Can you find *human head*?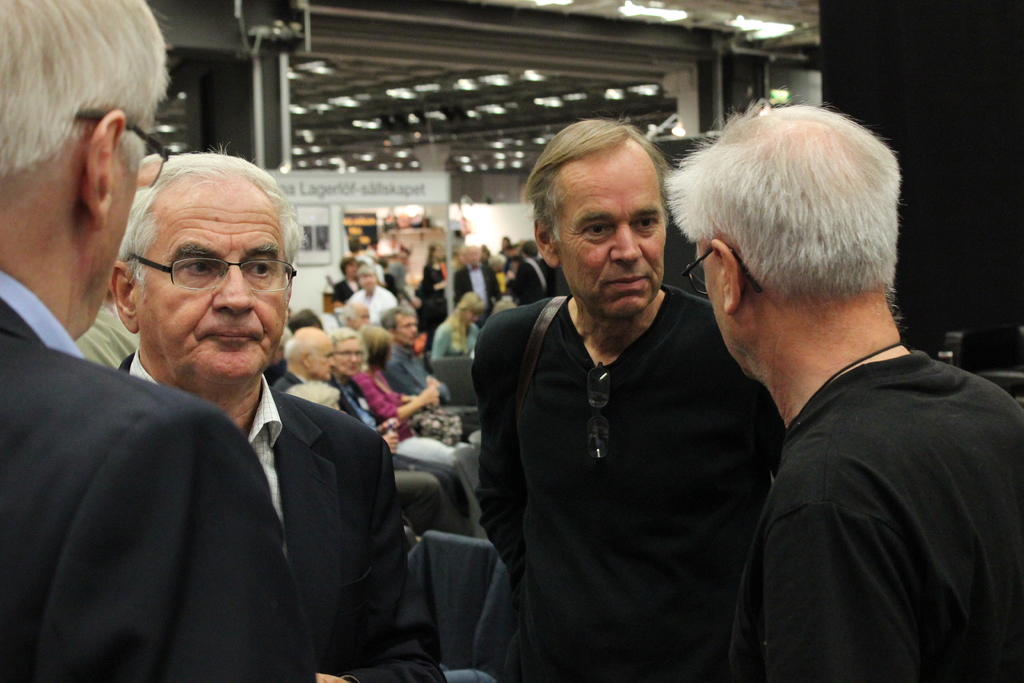
Yes, bounding box: box=[695, 104, 901, 381].
